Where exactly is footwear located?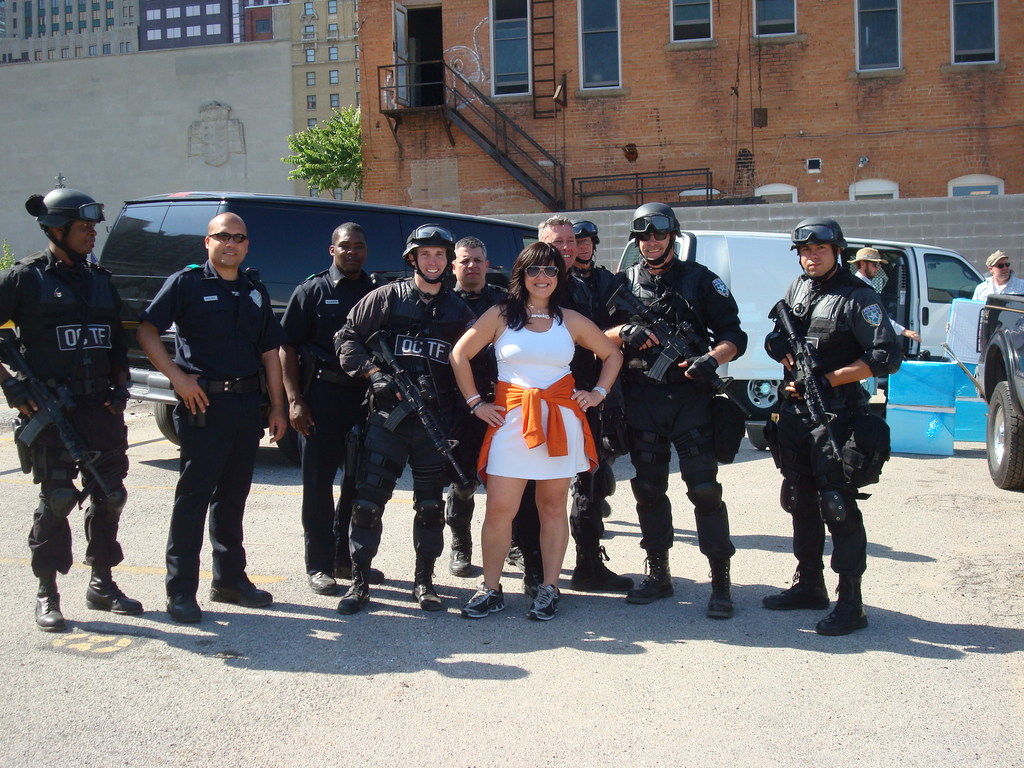
Its bounding box is {"x1": 208, "y1": 572, "x2": 273, "y2": 601}.
